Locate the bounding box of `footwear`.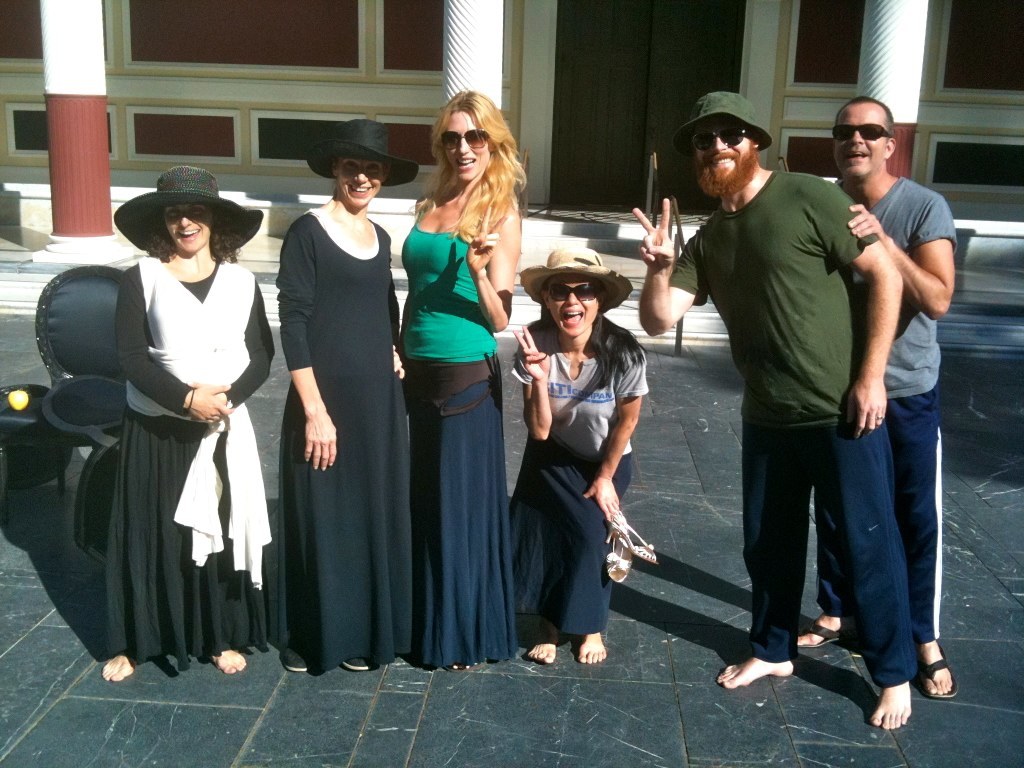
Bounding box: box=[281, 646, 305, 672].
